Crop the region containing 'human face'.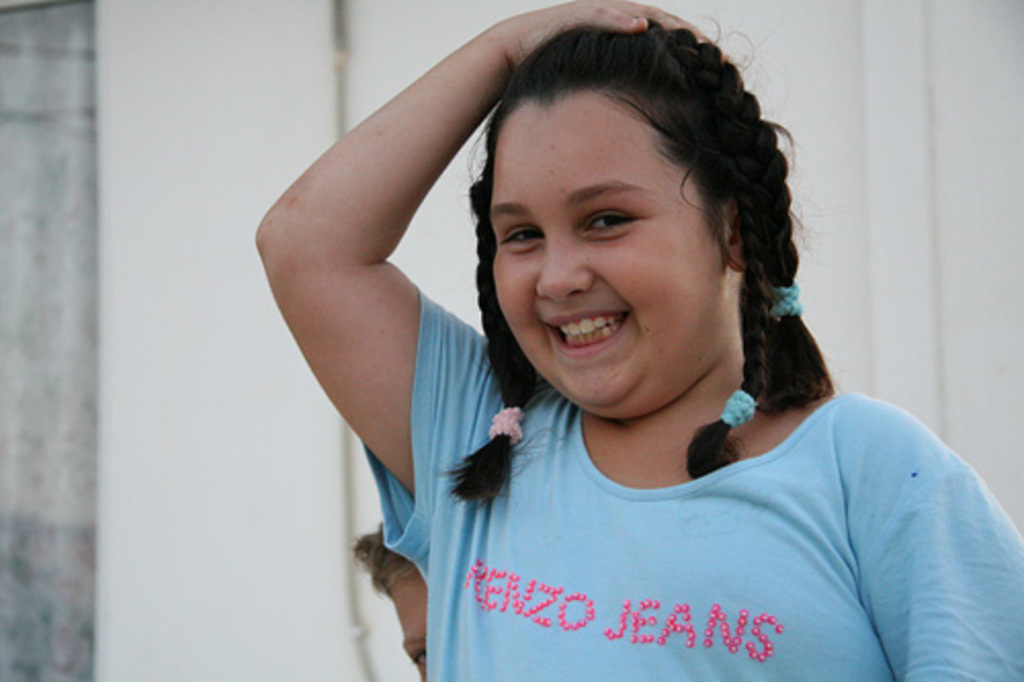
Crop region: Rect(489, 96, 723, 410).
